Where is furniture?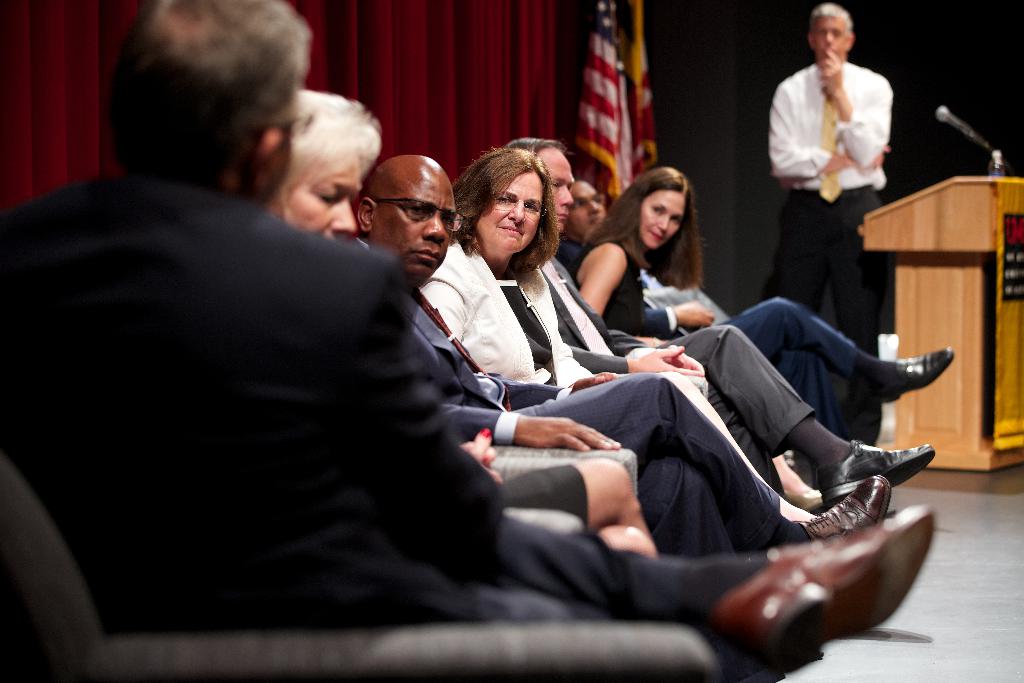
x1=859, y1=173, x2=1023, y2=475.
